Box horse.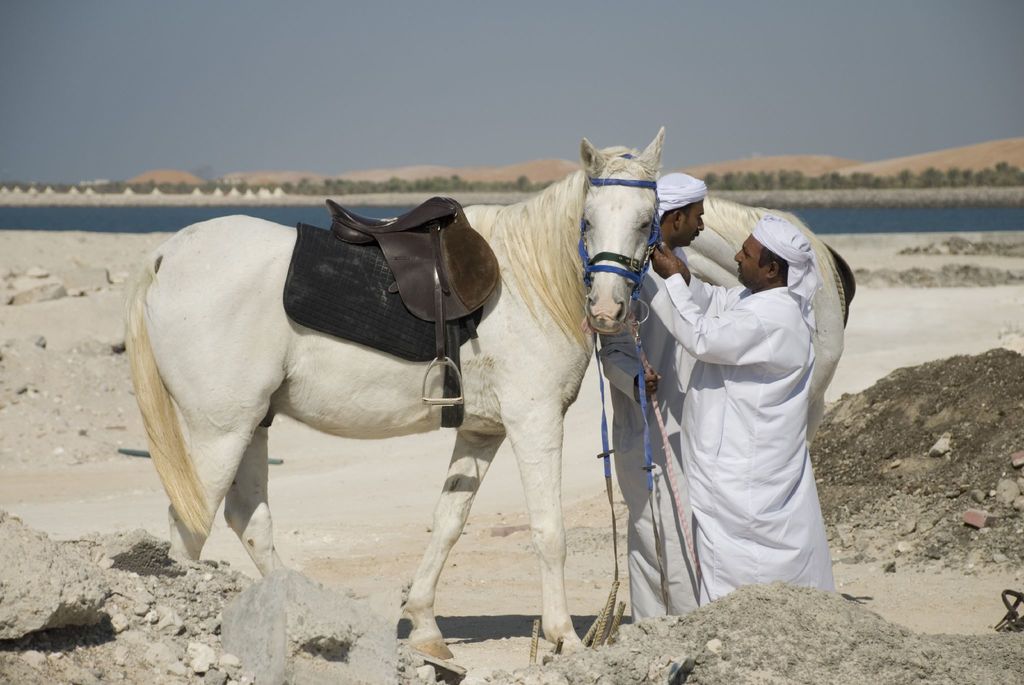
[x1=127, y1=126, x2=668, y2=677].
